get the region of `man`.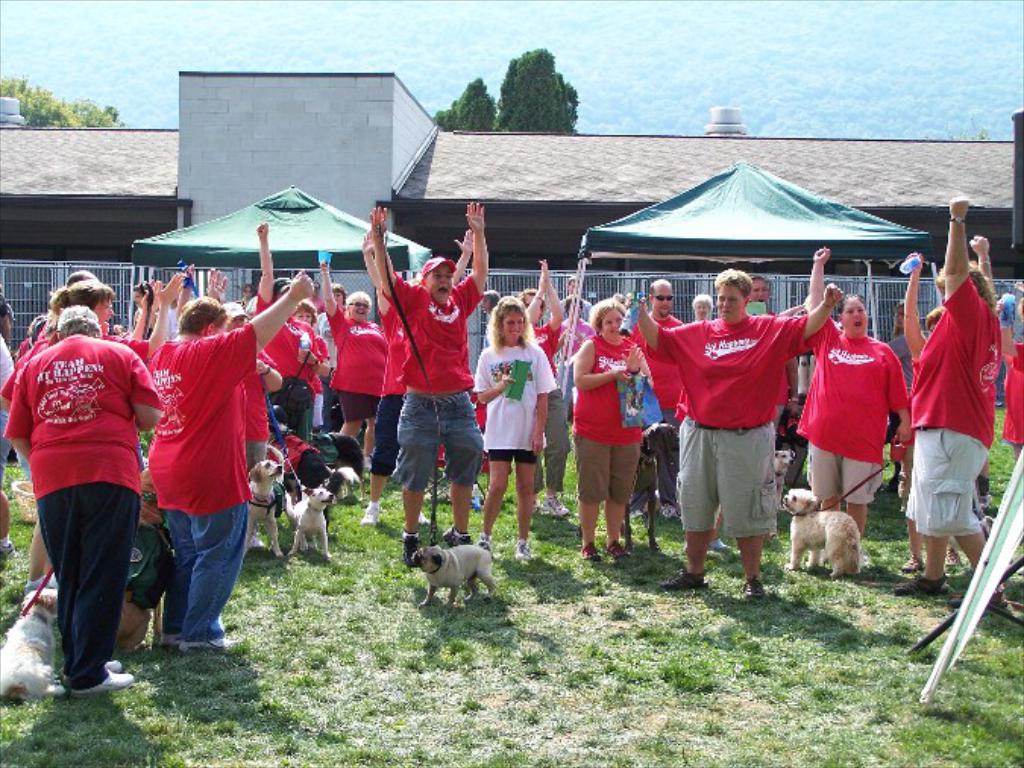
{"x1": 630, "y1": 263, "x2": 845, "y2": 613}.
